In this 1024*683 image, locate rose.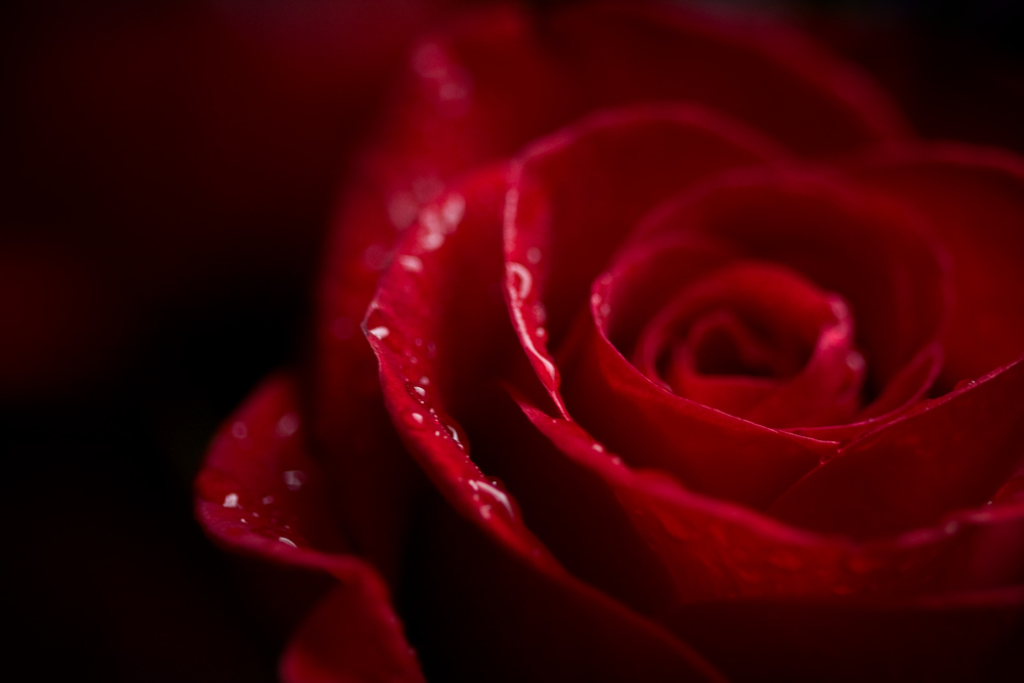
Bounding box: crop(198, 0, 1023, 682).
